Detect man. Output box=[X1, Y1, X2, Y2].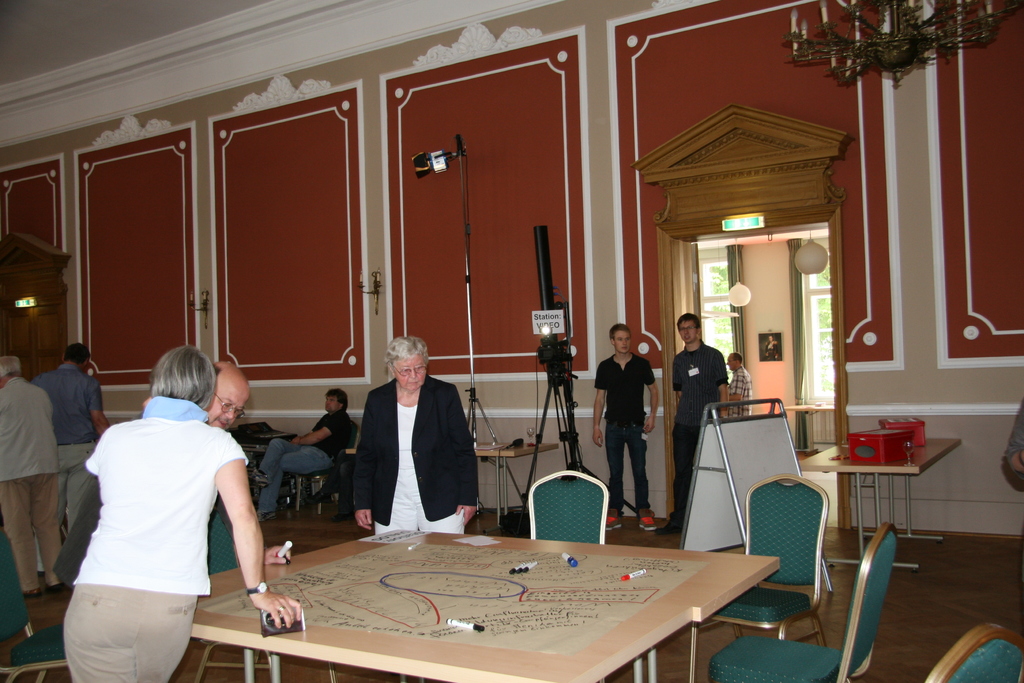
box=[0, 357, 58, 600].
